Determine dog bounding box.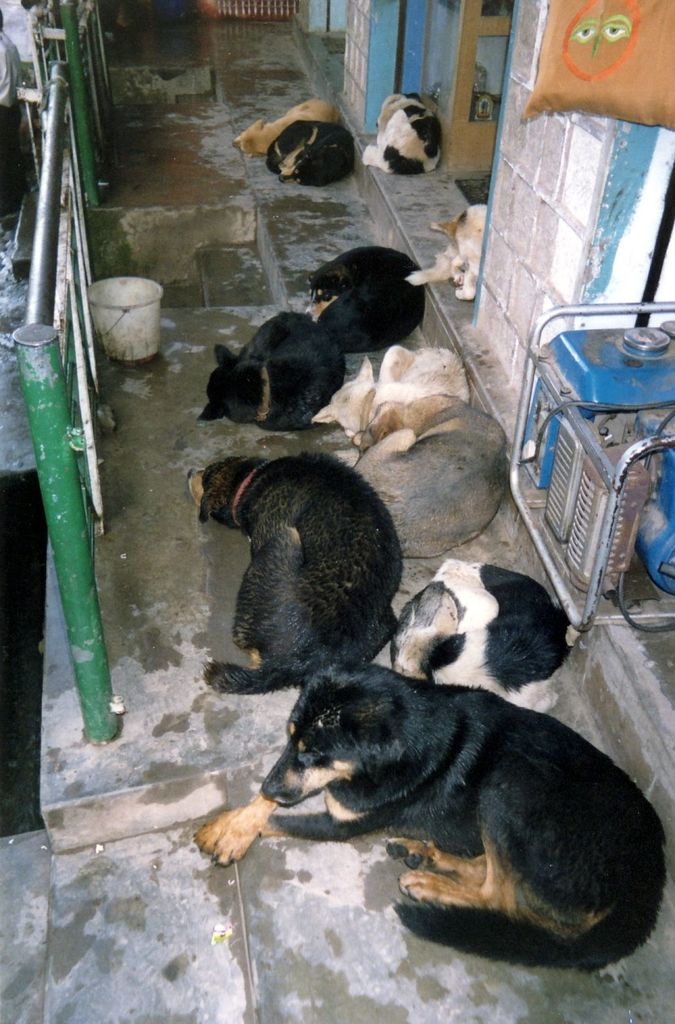
Determined: box=[268, 123, 359, 188].
